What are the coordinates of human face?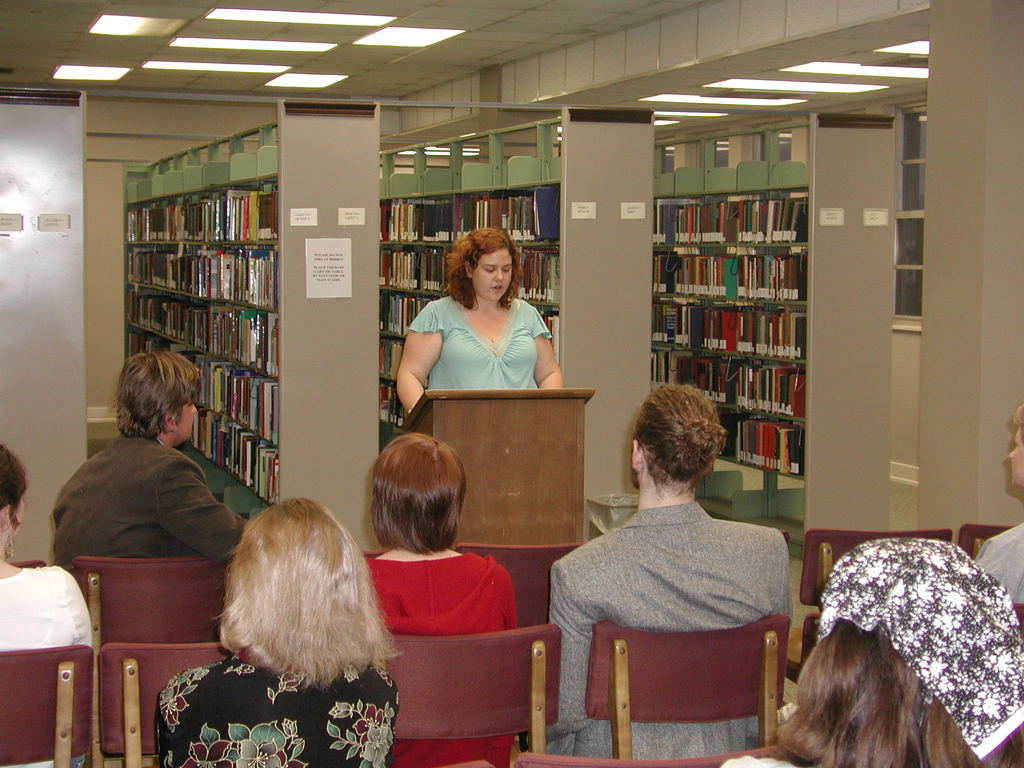
BBox(172, 403, 193, 441).
